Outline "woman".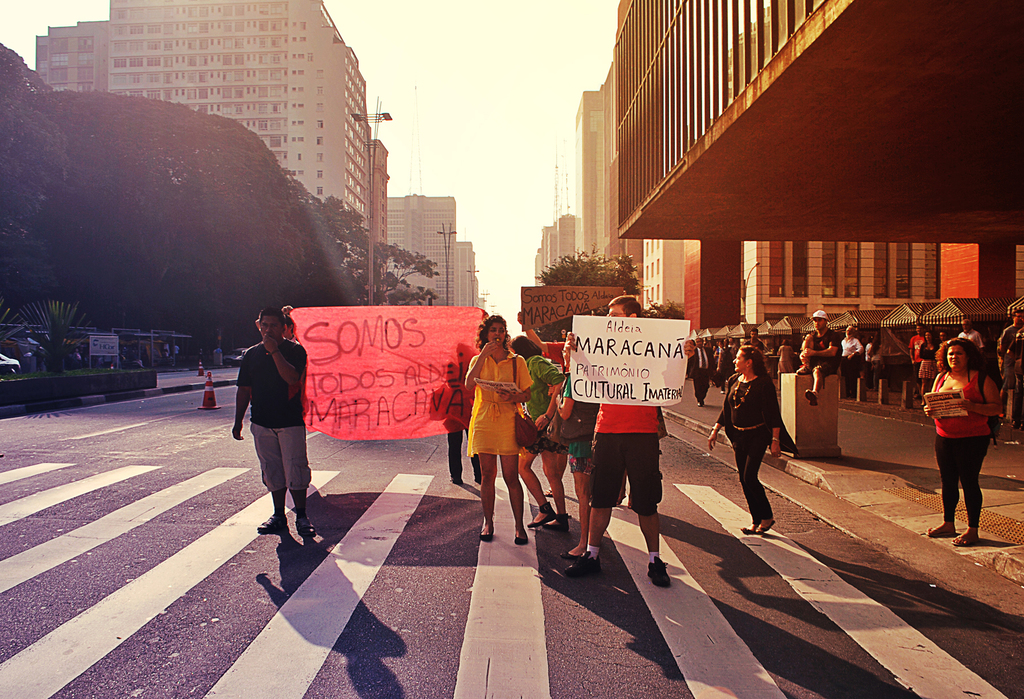
Outline: Rect(924, 339, 1003, 552).
